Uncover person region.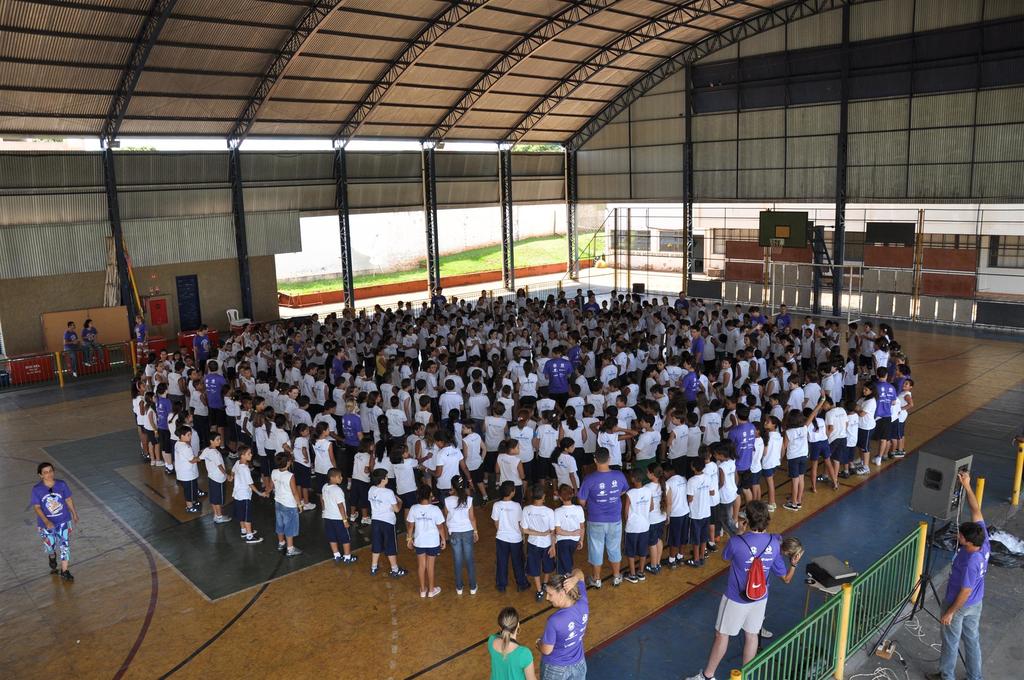
Uncovered: BBox(15, 460, 71, 585).
